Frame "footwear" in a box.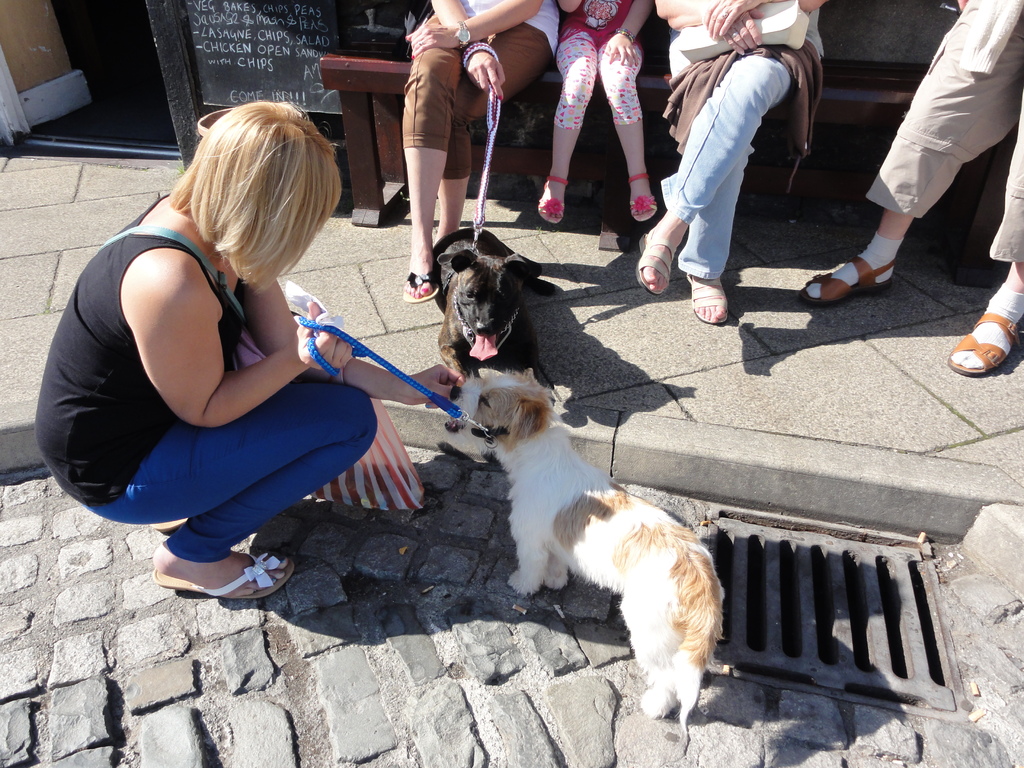
x1=401, y1=265, x2=445, y2=305.
